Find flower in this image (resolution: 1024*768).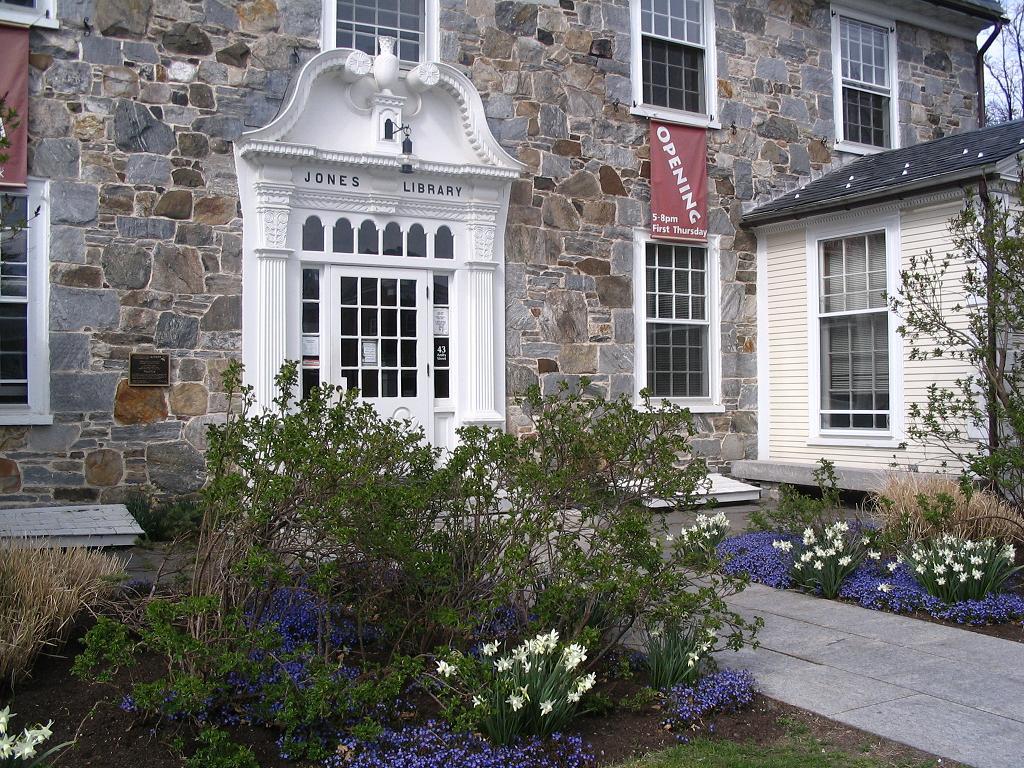
locate(0, 700, 57, 767).
